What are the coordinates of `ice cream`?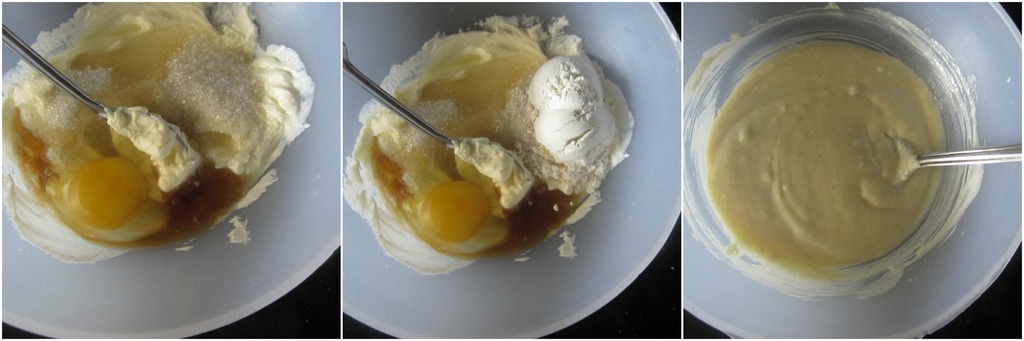
BBox(353, 17, 647, 269).
